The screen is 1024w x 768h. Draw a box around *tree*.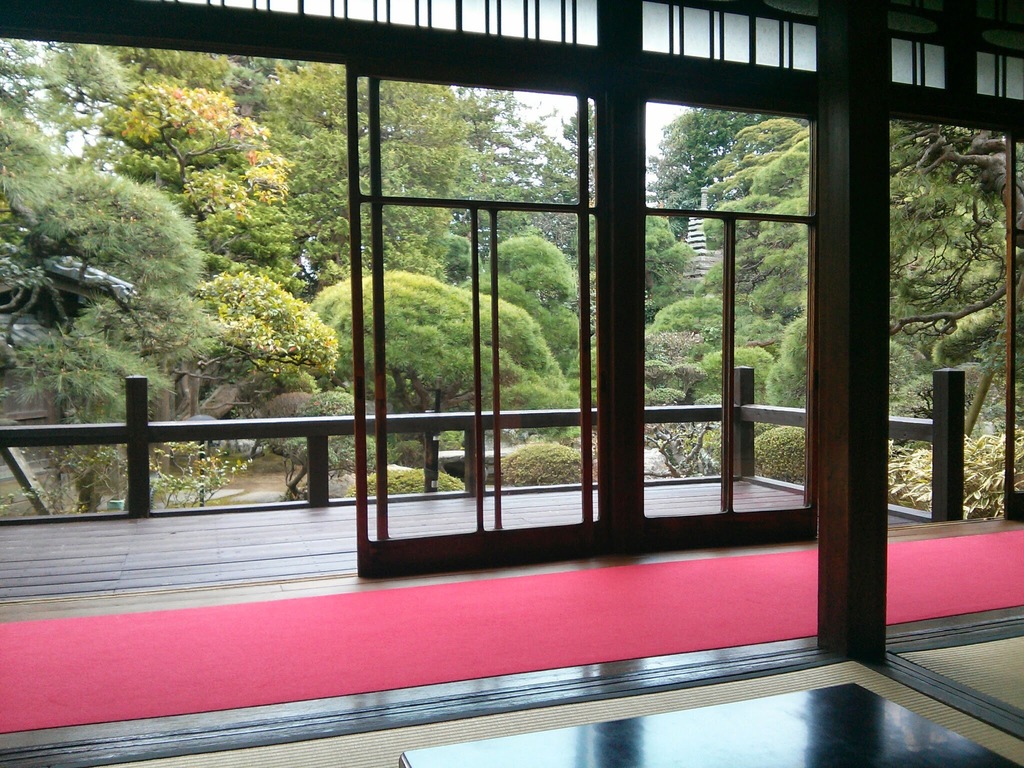
[x1=190, y1=270, x2=342, y2=422].
